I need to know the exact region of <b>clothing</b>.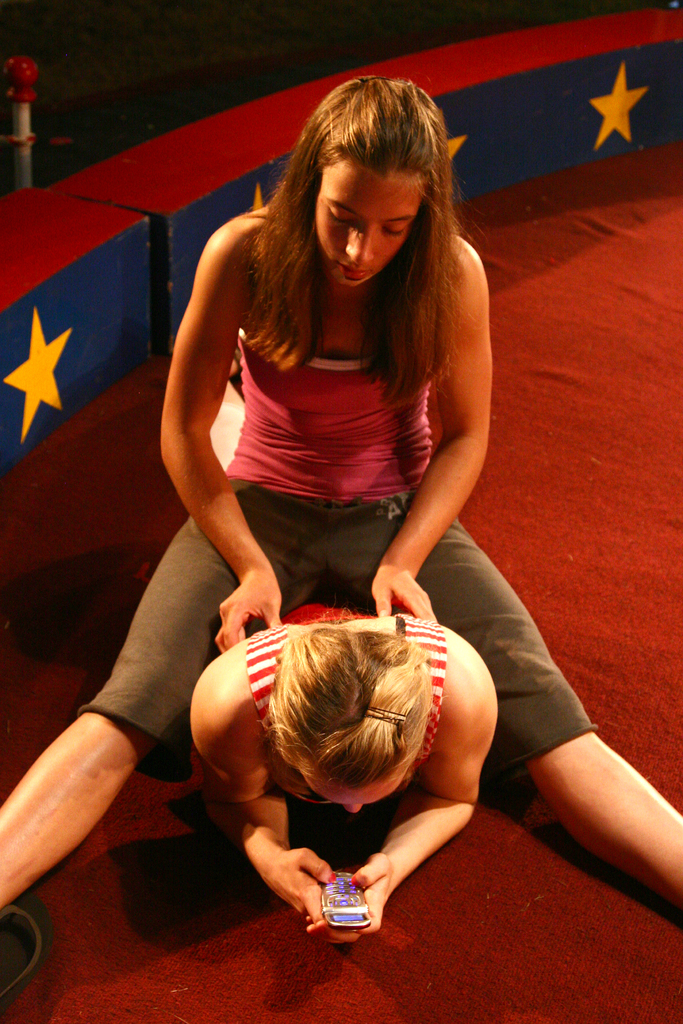
Region: 83/333/595/774.
